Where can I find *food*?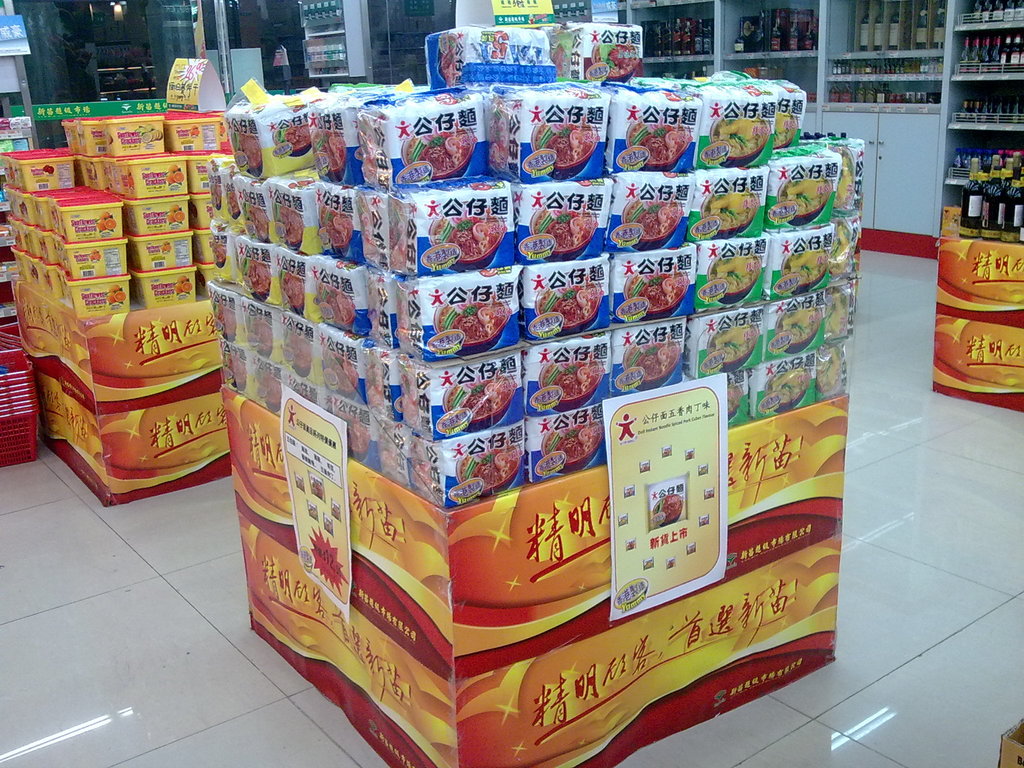
You can find it at 629,116,685,163.
